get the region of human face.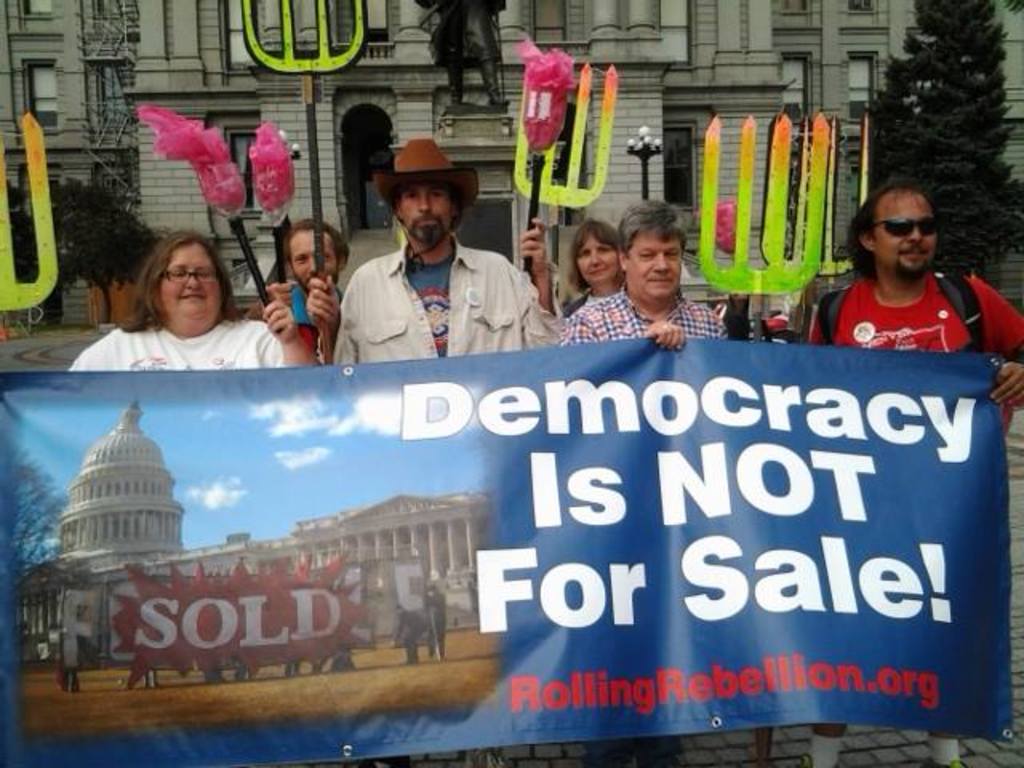
x1=573, y1=232, x2=624, y2=278.
